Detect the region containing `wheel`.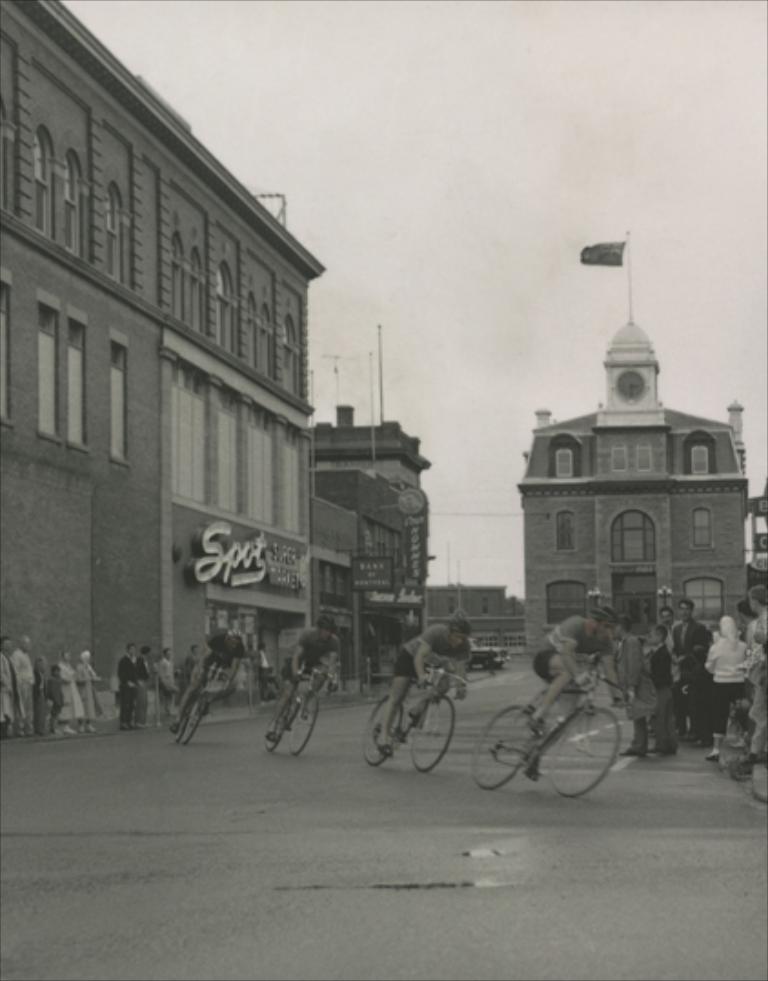
[268,706,284,743].
